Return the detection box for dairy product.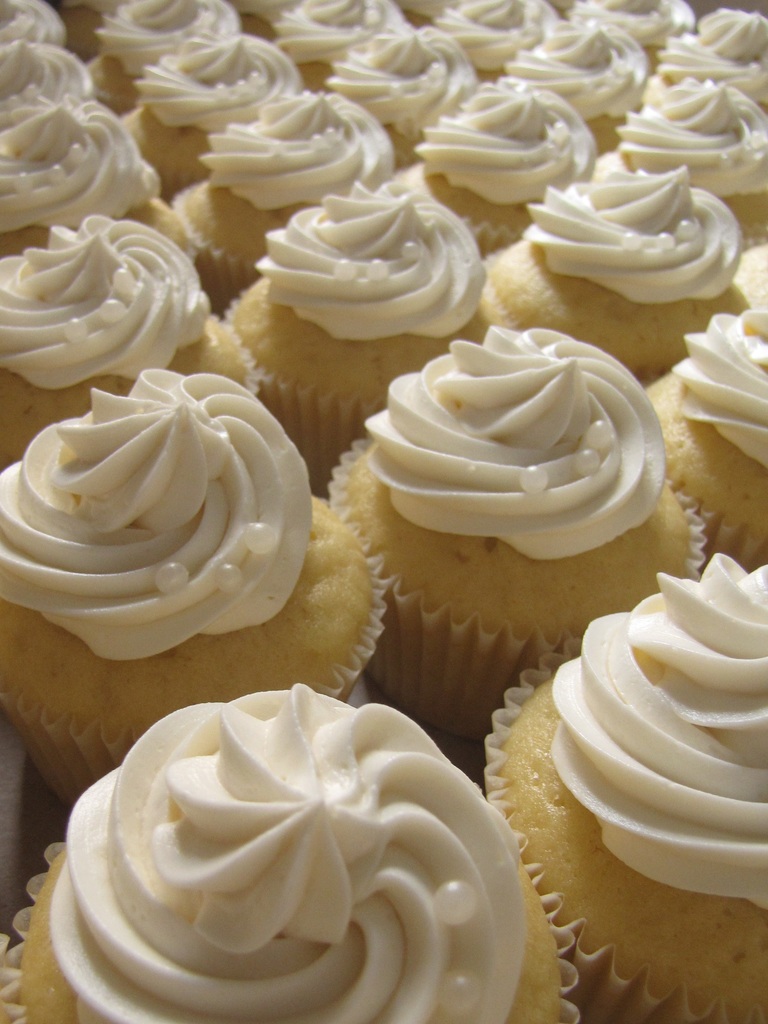
locate(105, 0, 236, 73).
